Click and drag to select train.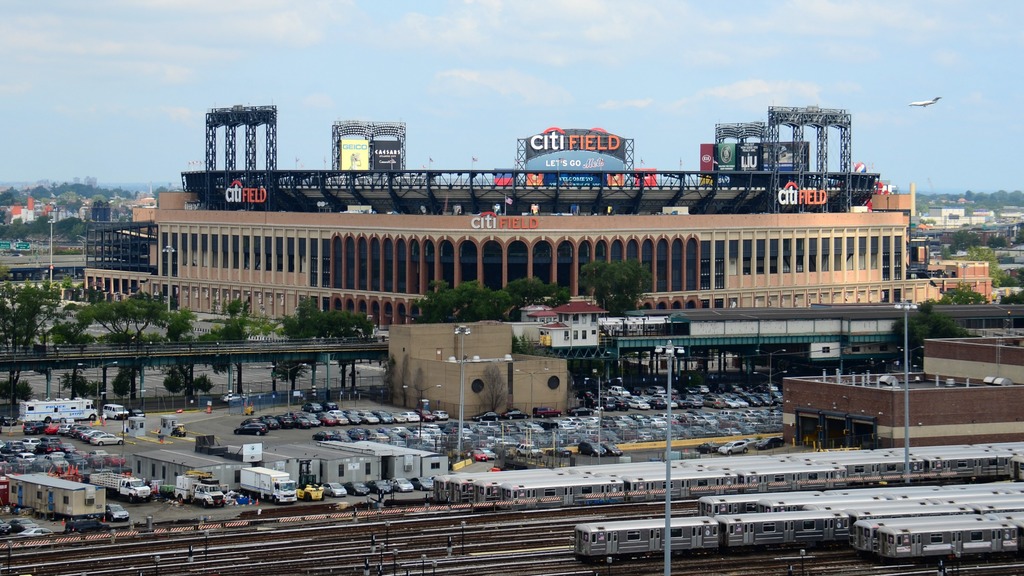
Selection: bbox(760, 494, 1023, 509).
